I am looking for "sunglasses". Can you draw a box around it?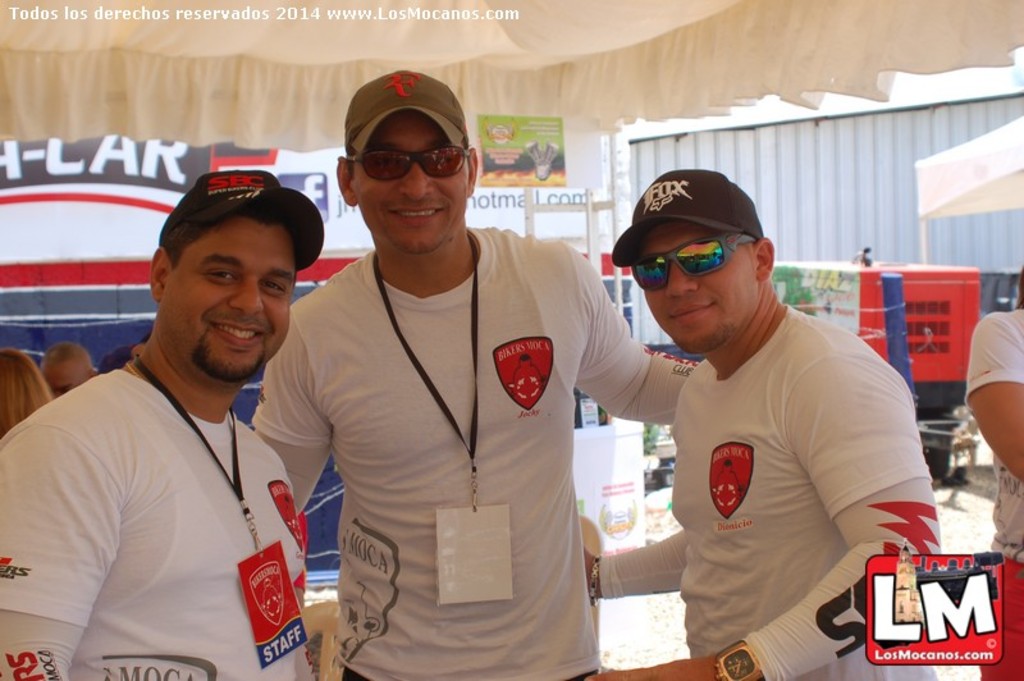
Sure, the bounding box is <bbox>630, 236, 754, 294</bbox>.
